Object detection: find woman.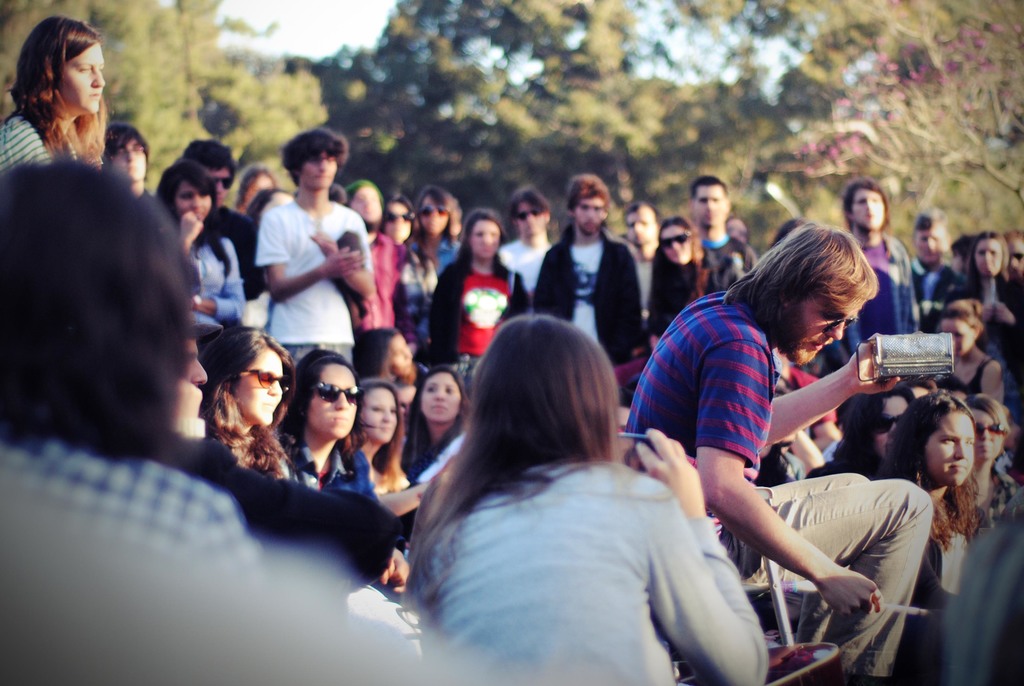
box=[290, 354, 388, 491].
